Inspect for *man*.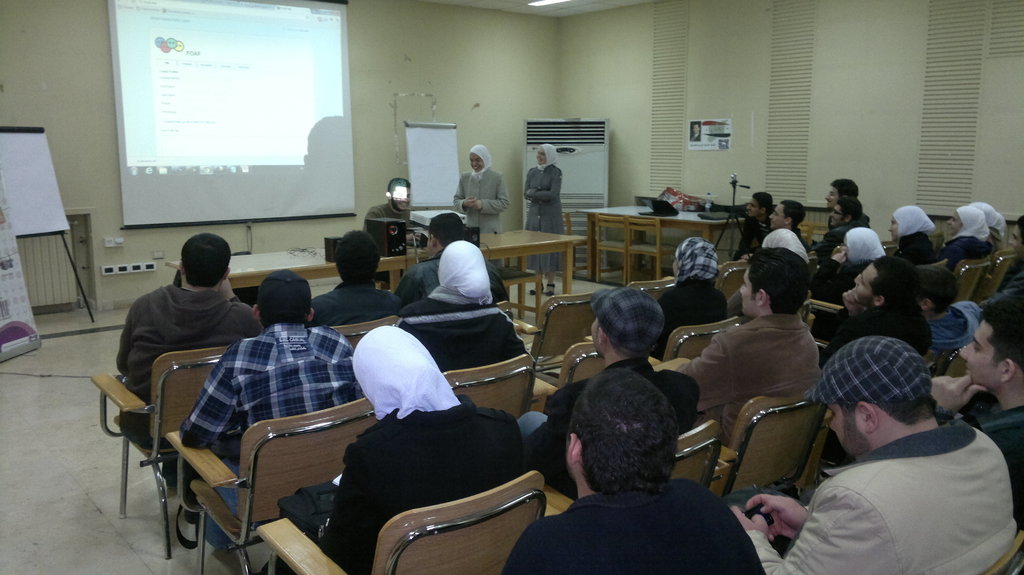
Inspection: (810,255,931,360).
